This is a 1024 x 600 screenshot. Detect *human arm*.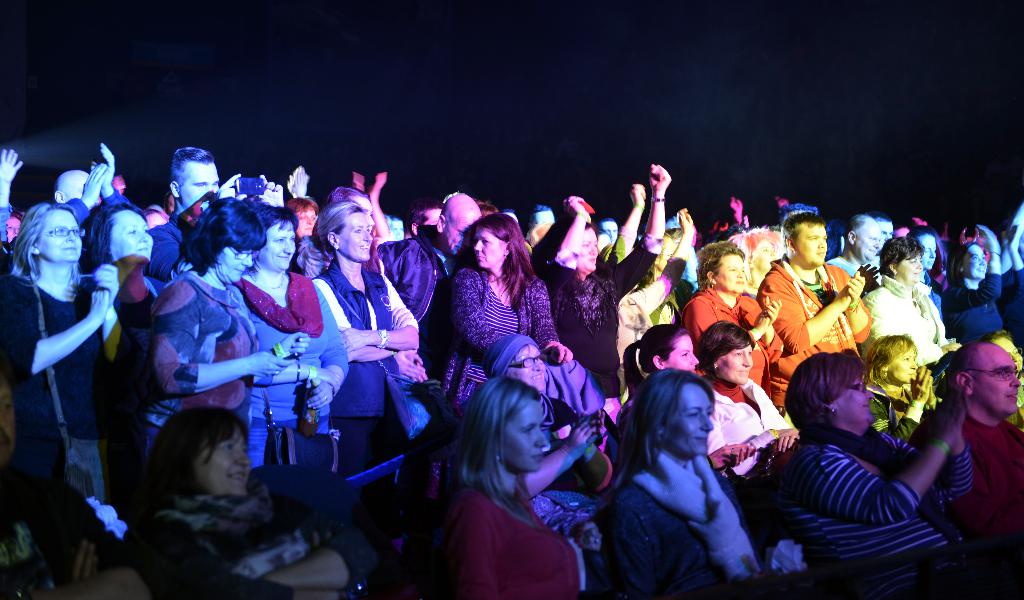
525:279:559:347.
